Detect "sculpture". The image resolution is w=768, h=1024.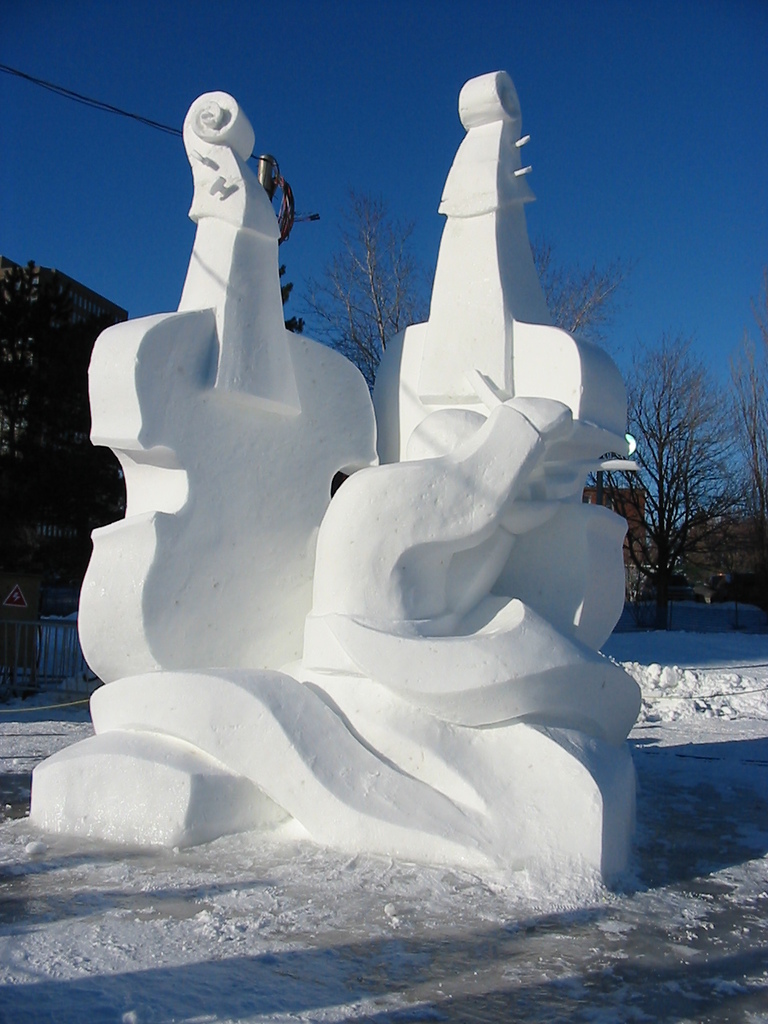
<region>356, 60, 645, 664</region>.
